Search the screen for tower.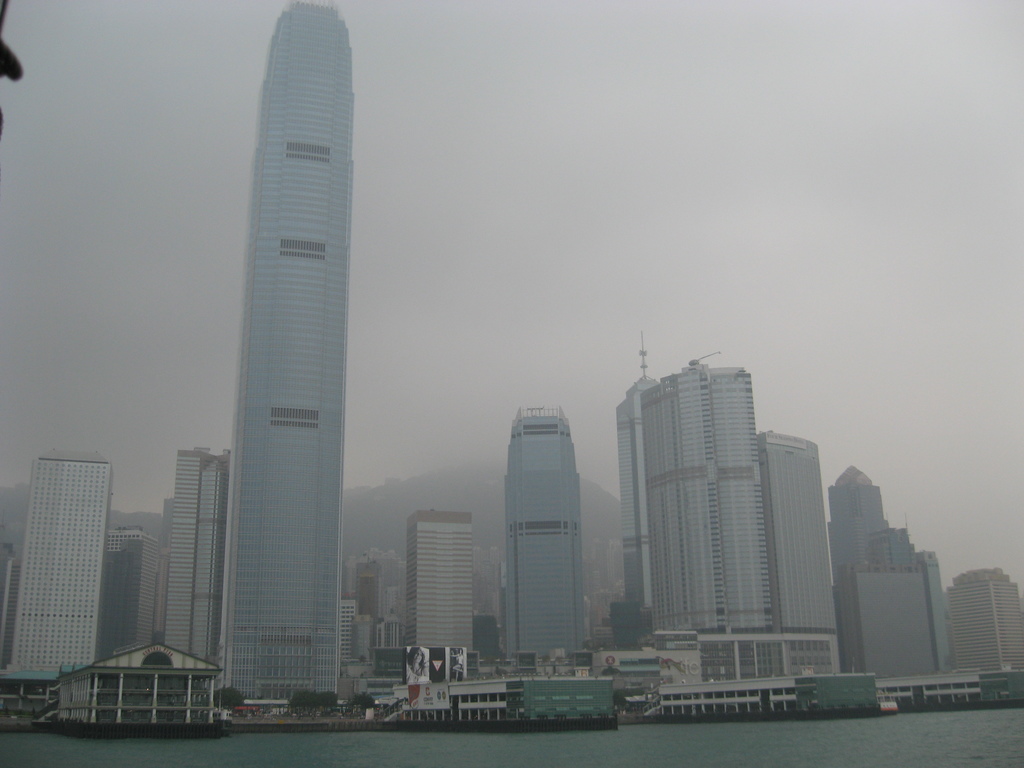
Found at <bbox>641, 348, 783, 633</bbox>.
